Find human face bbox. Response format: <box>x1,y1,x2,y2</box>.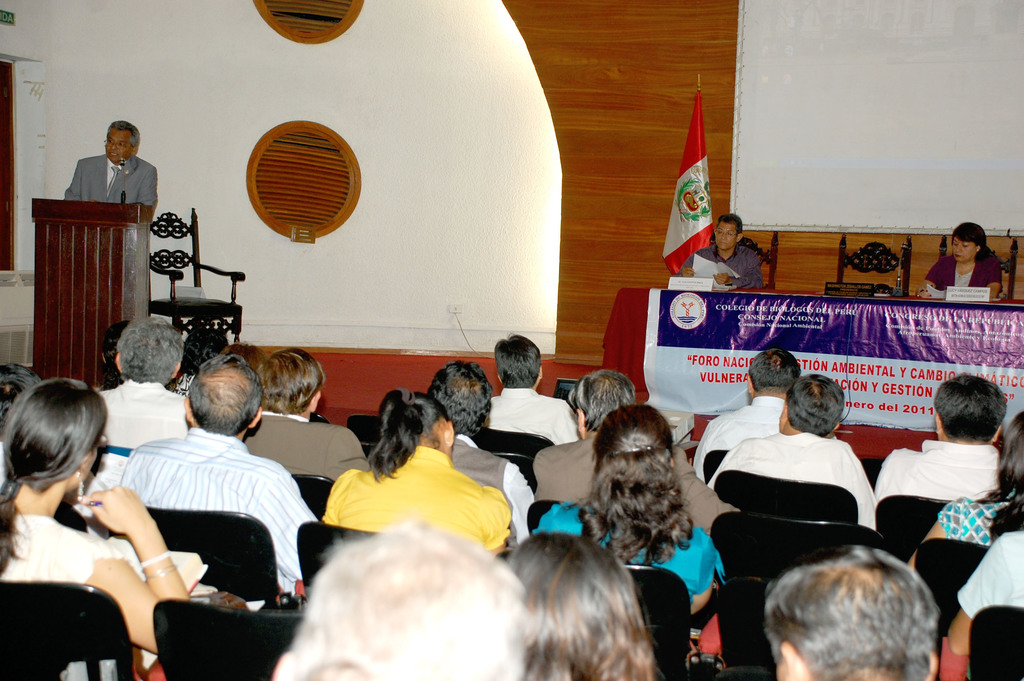
<box>714,221,739,254</box>.
